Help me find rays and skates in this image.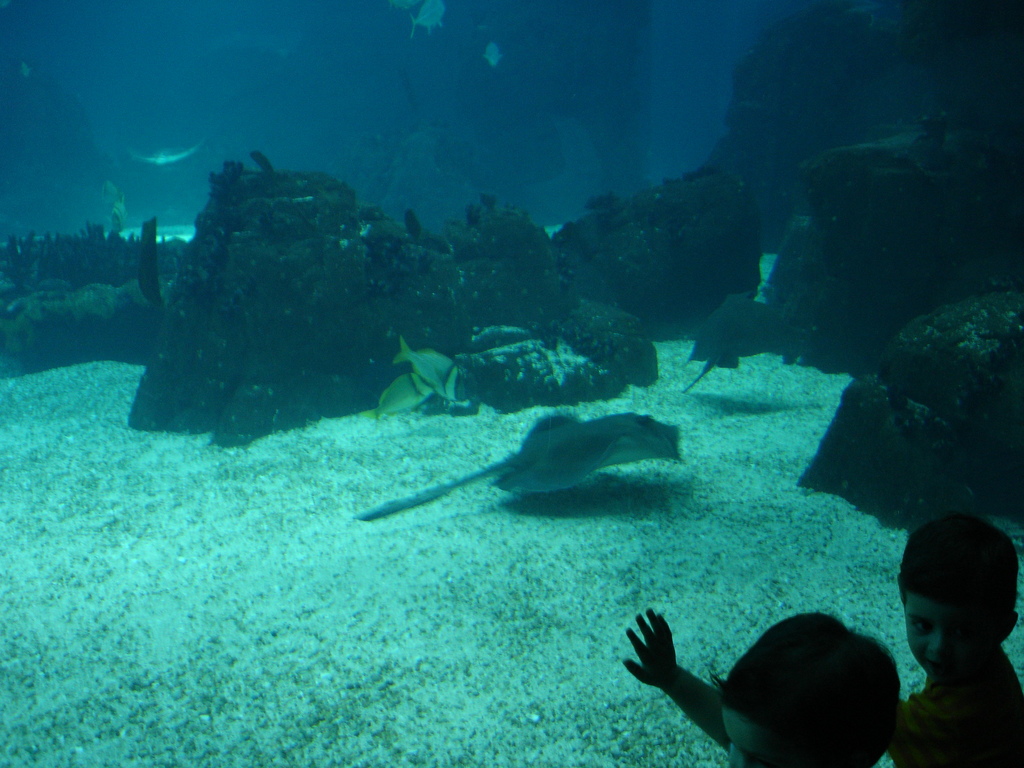
Found it: <bbox>365, 417, 714, 550</bbox>.
